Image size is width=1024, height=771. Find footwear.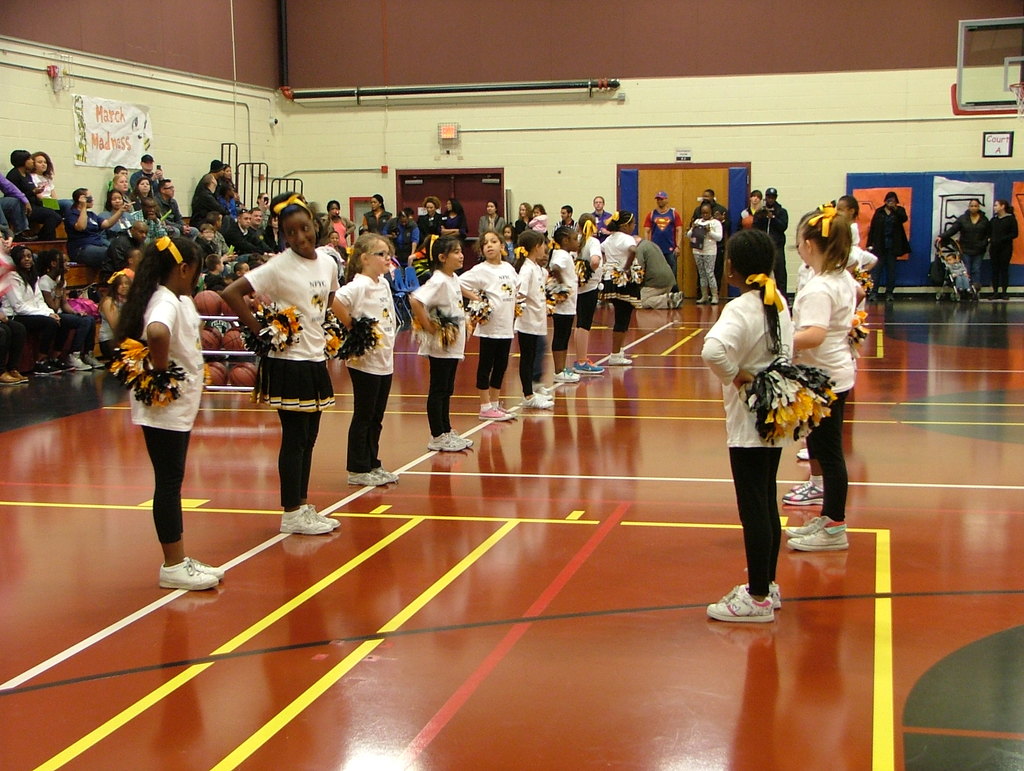
locate(868, 291, 877, 301).
